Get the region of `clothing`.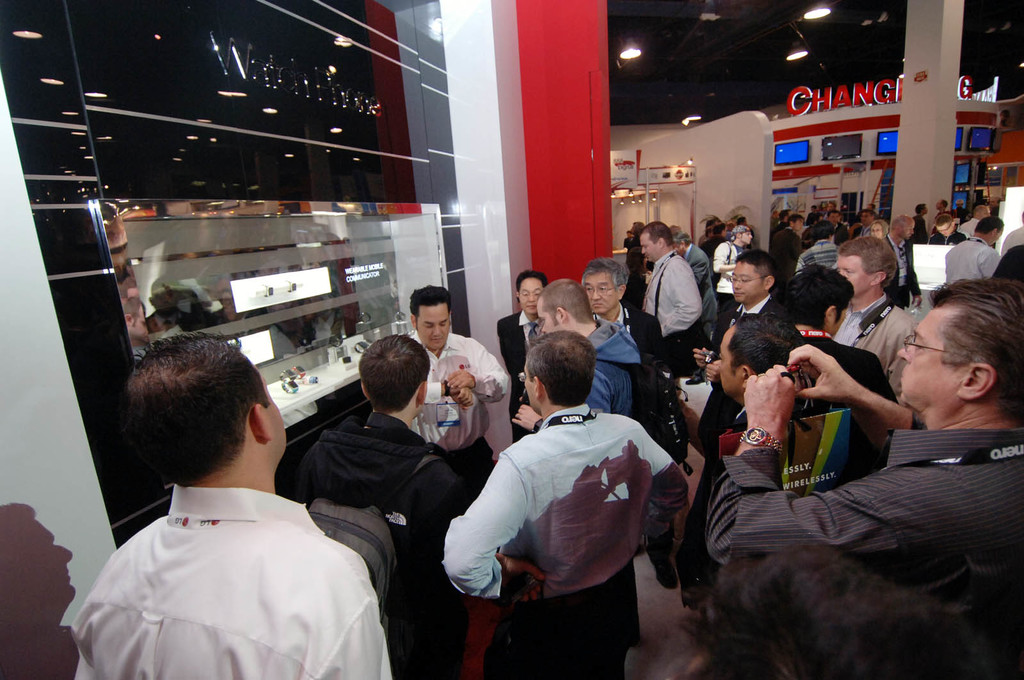
x1=909 y1=212 x2=934 y2=265.
